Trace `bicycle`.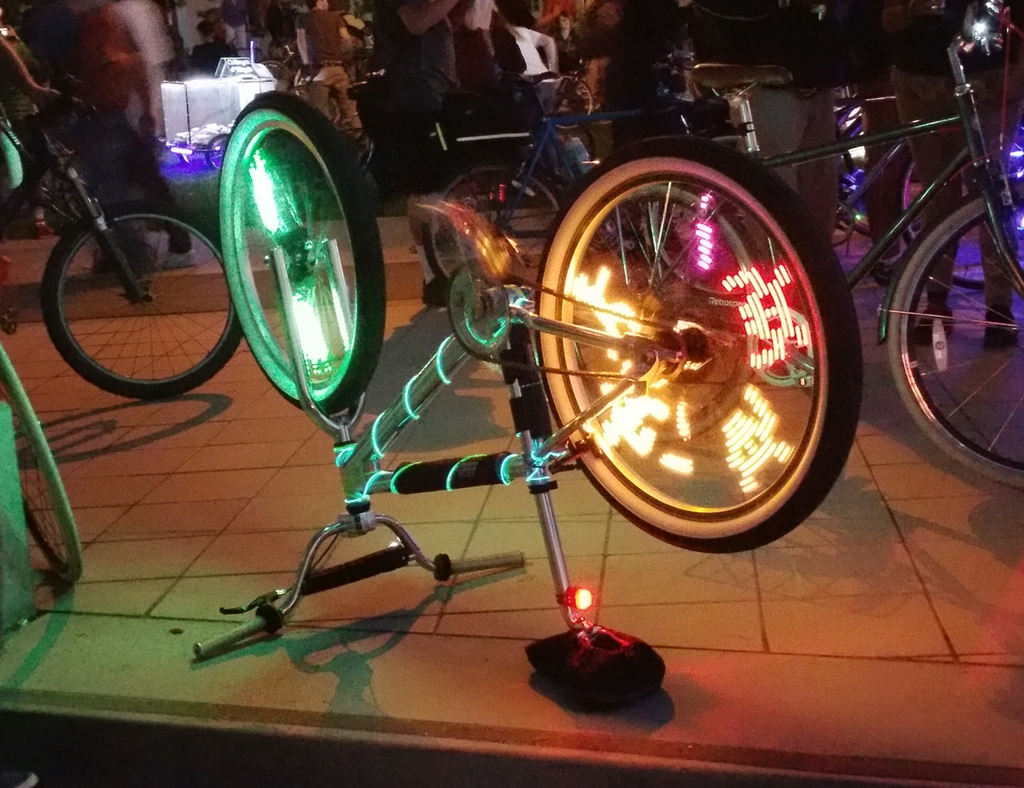
Traced to x1=636, y1=2, x2=1023, y2=490.
